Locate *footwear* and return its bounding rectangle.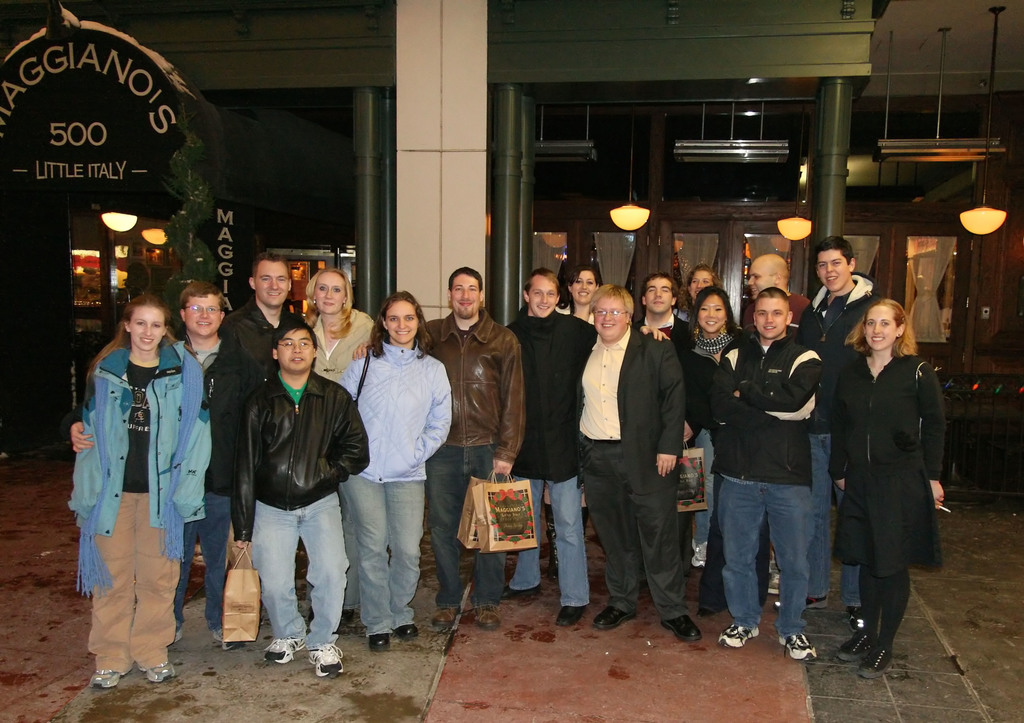
pyautogui.locateOnScreen(856, 650, 895, 671).
